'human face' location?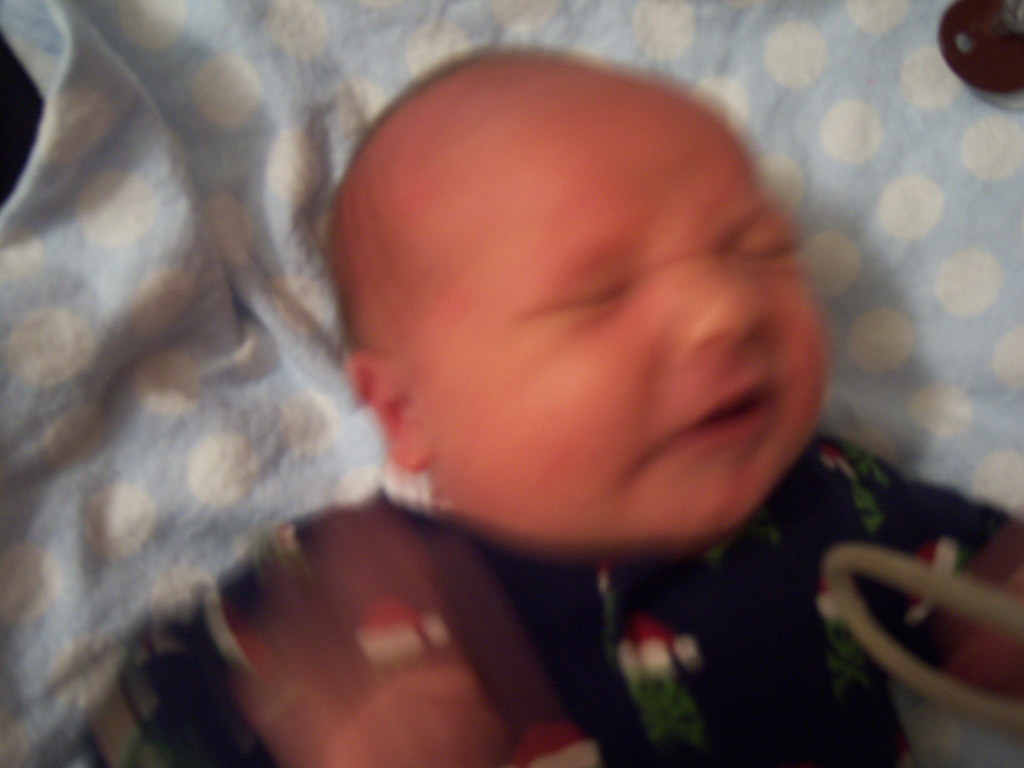
422, 90, 828, 544
